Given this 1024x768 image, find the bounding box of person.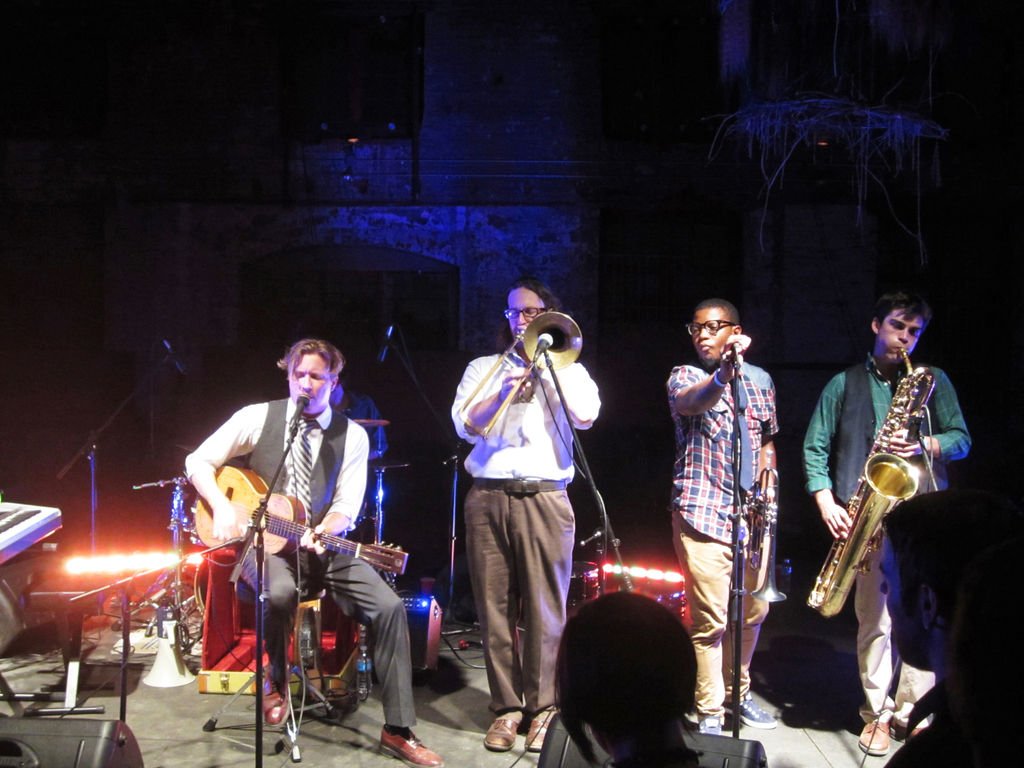
[left=182, top=333, right=447, bottom=767].
